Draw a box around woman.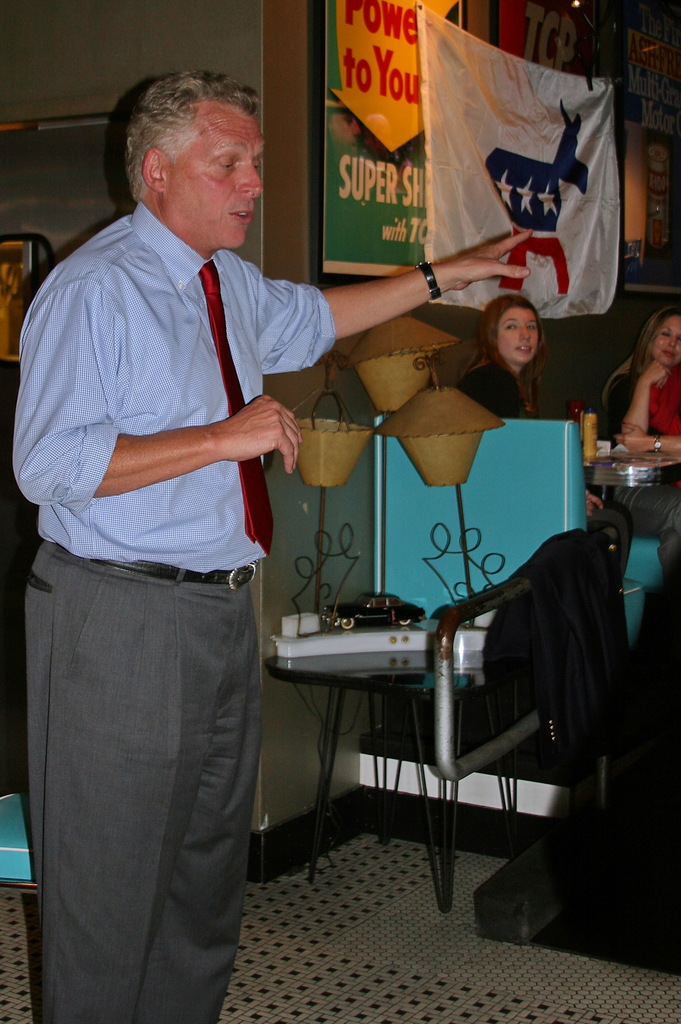
pyautogui.locateOnScreen(465, 282, 555, 407).
